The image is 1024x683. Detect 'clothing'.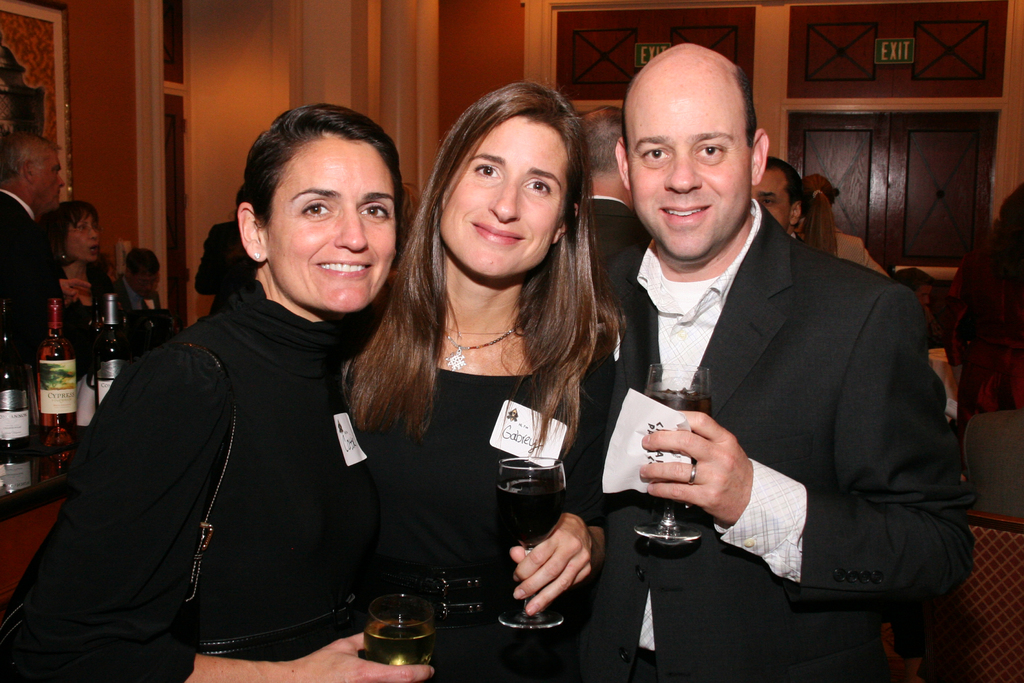
Detection: bbox=[644, 184, 820, 663].
